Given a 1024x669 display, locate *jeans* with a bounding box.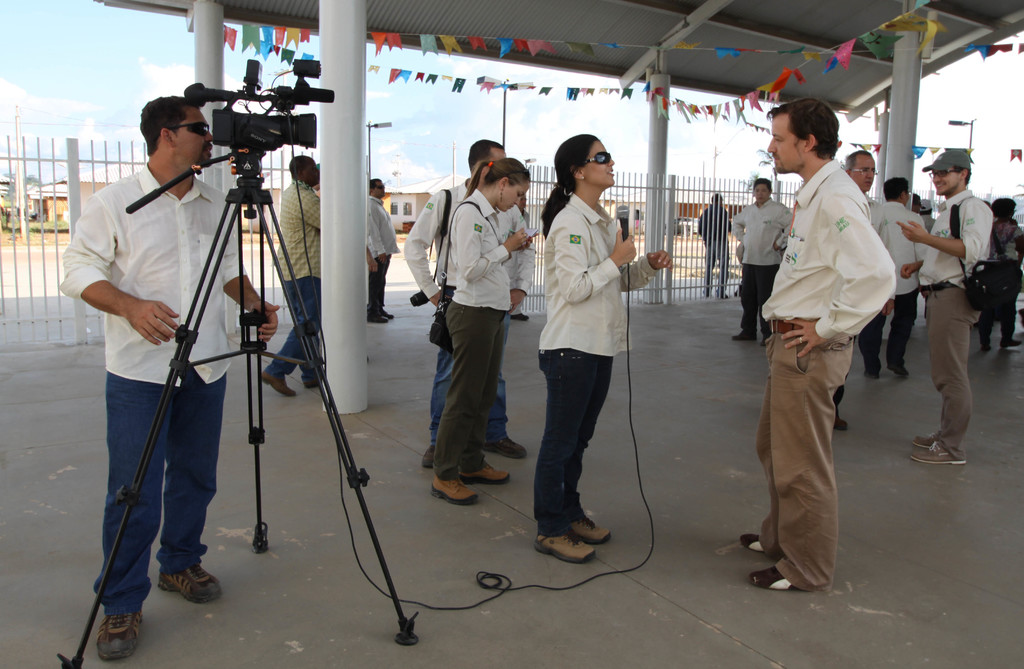
Located: box(355, 250, 395, 320).
